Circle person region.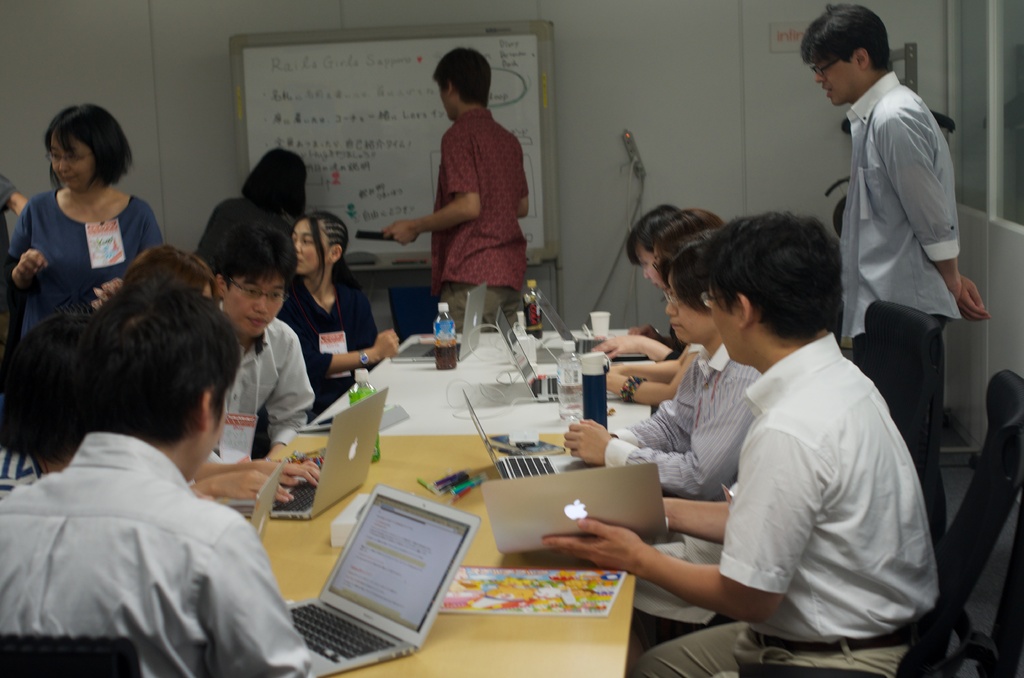
Region: select_region(273, 211, 401, 417).
